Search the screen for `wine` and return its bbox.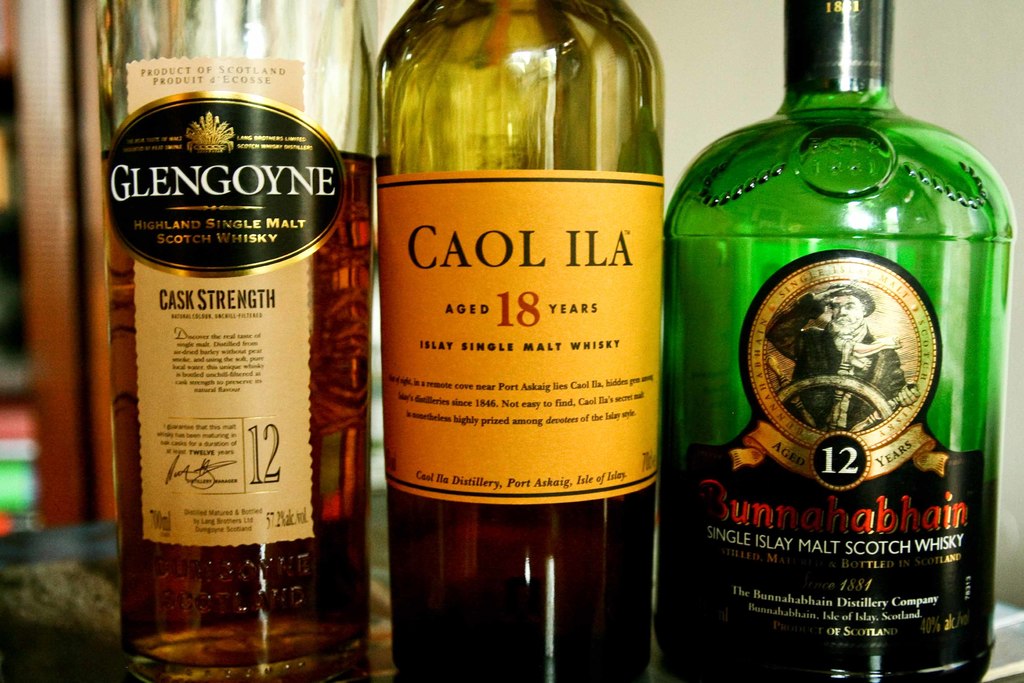
Found: Rect(372, 0, 693, 645).
